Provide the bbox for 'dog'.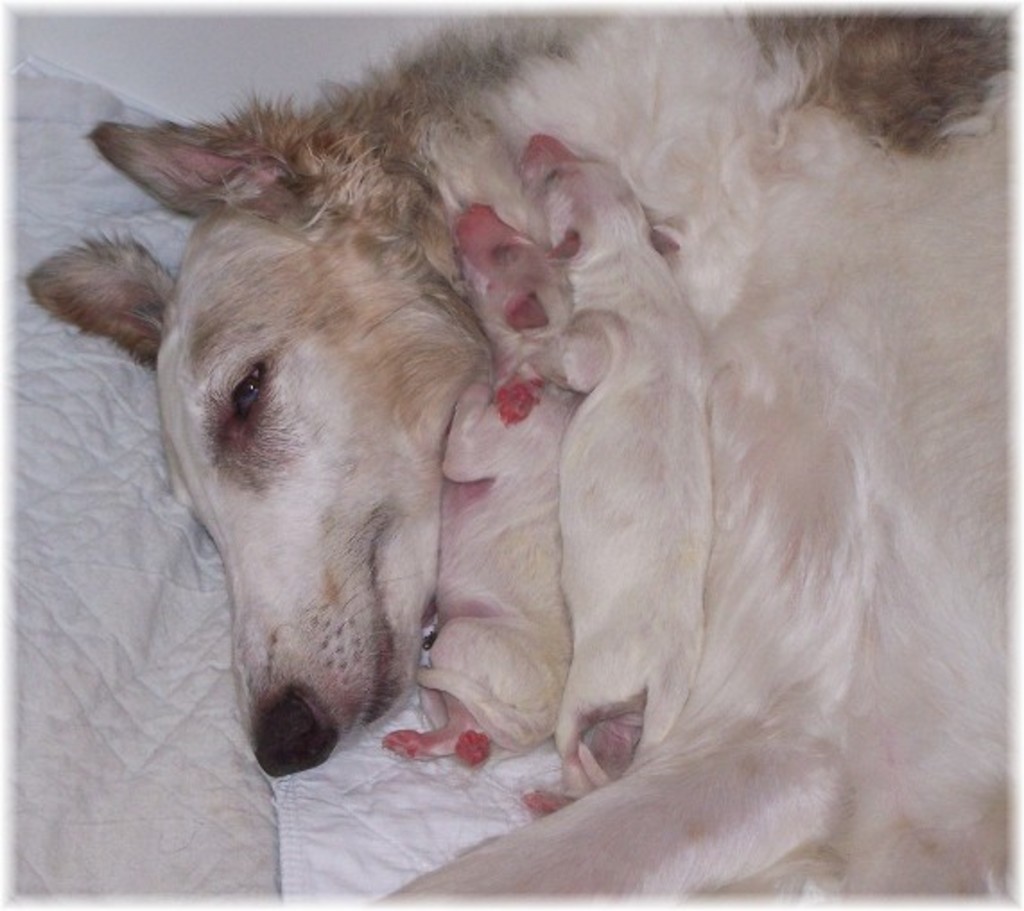
{"x1": 378, "y1": 203, "x2": 583, "y2": 766}.
